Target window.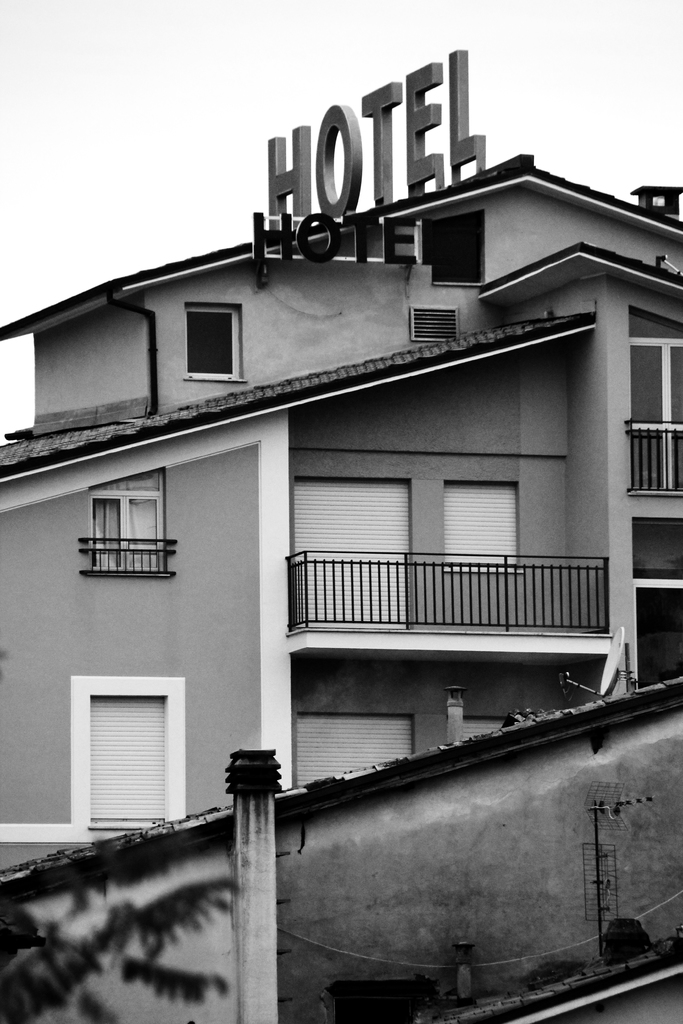
Target region: 183,297,247,388.
